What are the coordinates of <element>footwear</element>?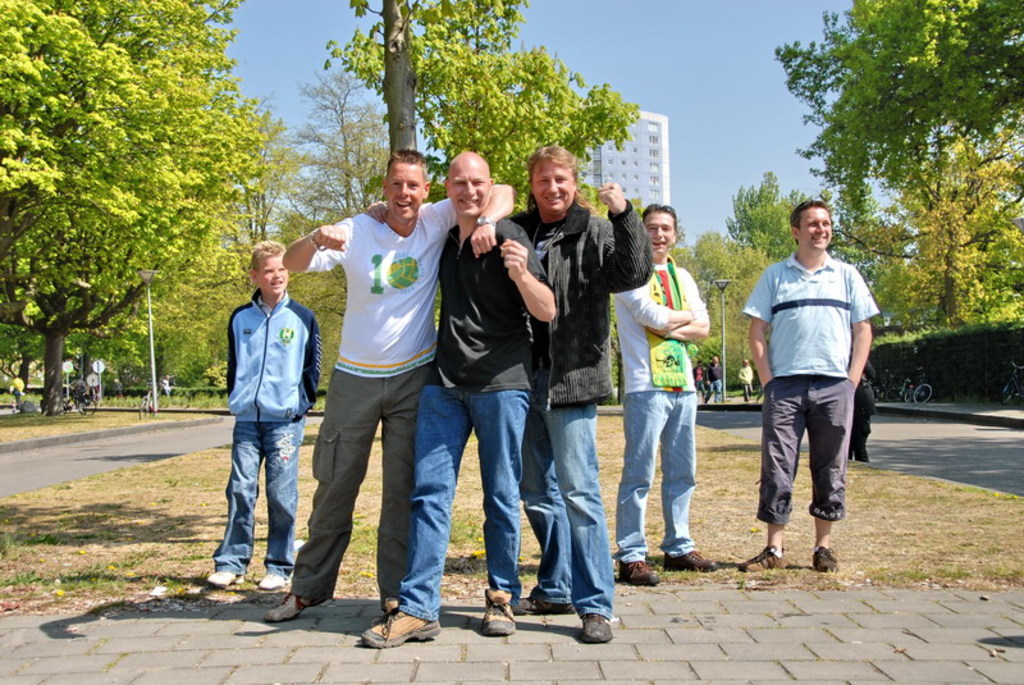
locate(579, 608, 611, 644).
